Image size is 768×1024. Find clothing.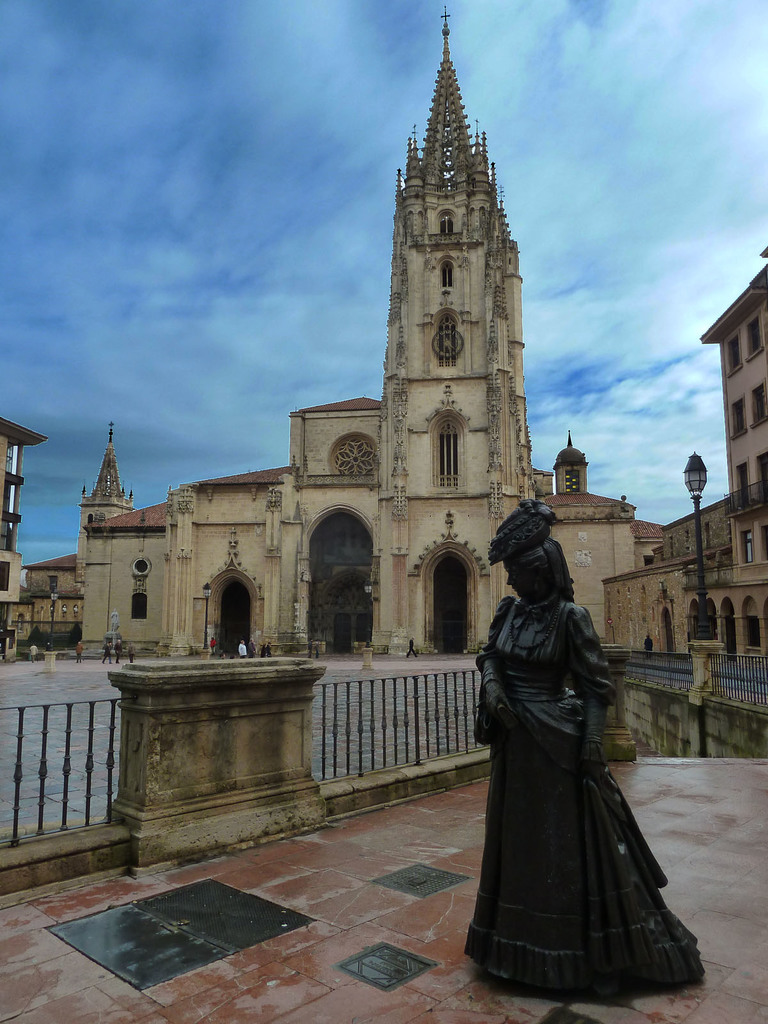
(x1=463, y1=600, x2=704, y2=999).
